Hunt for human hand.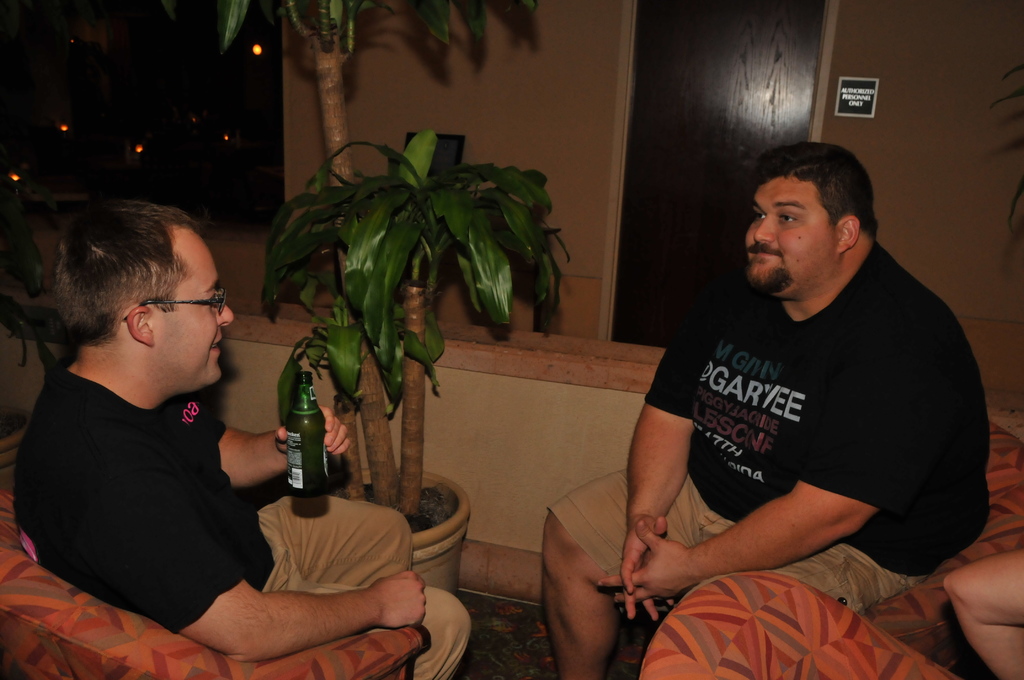
Hunted down at BBox(273, 405, 353, 457).
